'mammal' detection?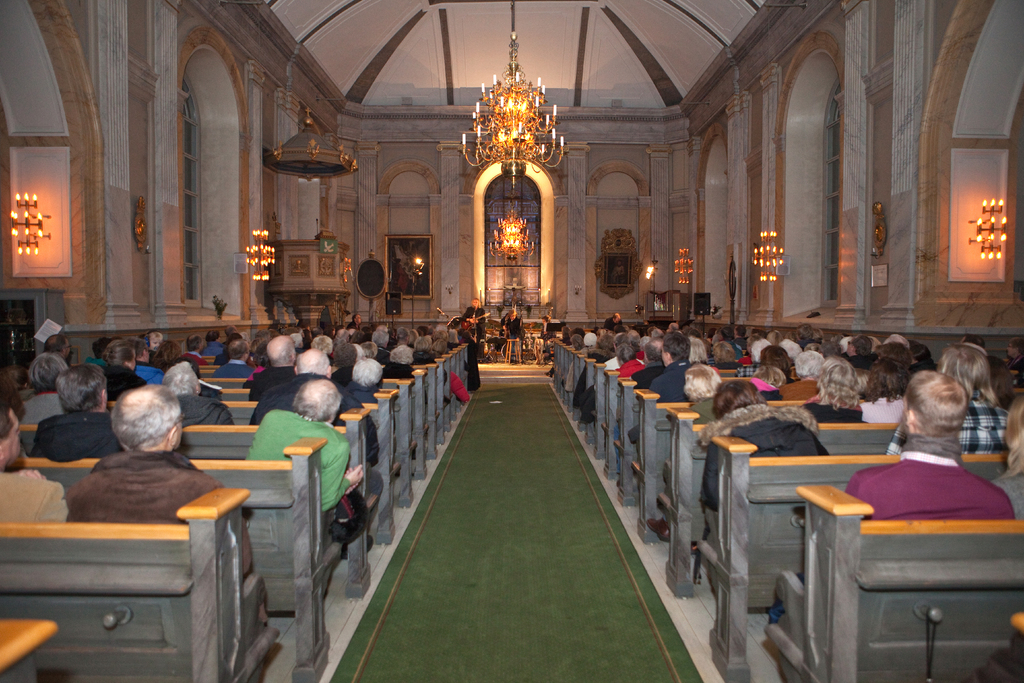
609 259 627 283
